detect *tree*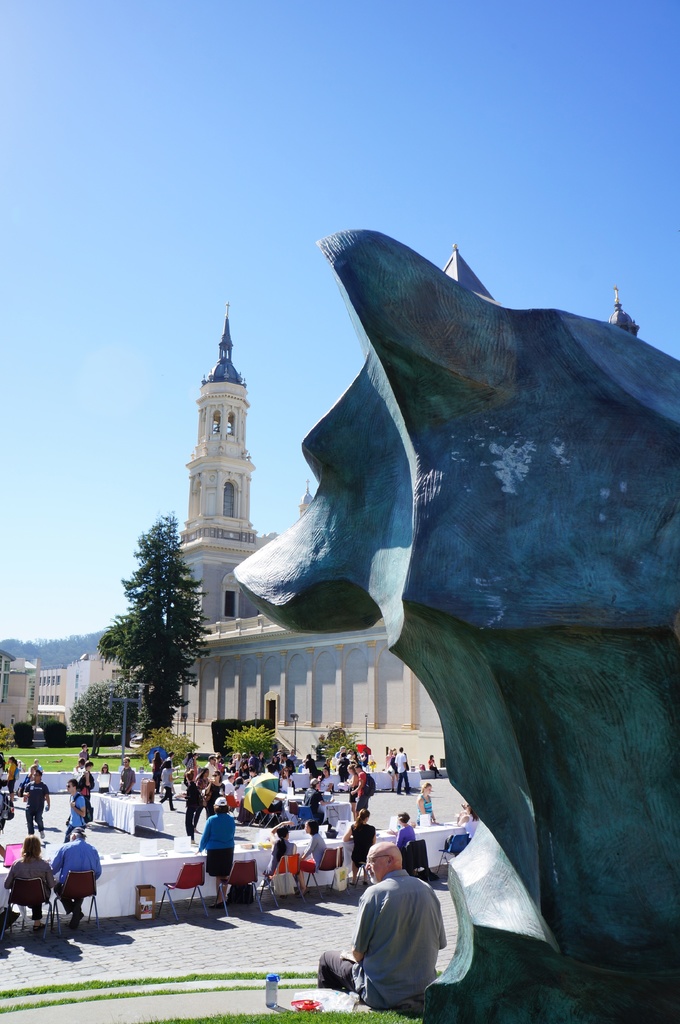
{"x1": 143, "y1": 731, "x2": 188, "y2": 788}
